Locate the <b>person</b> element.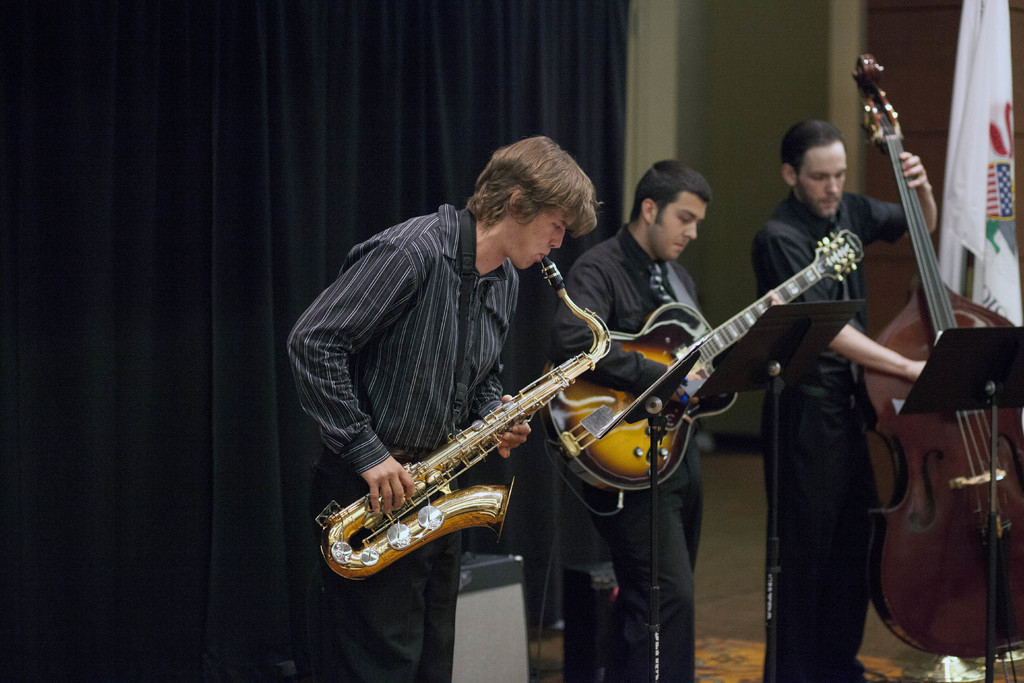
Element bbox: x1=750, y1=122, x2=944, y2=682.
